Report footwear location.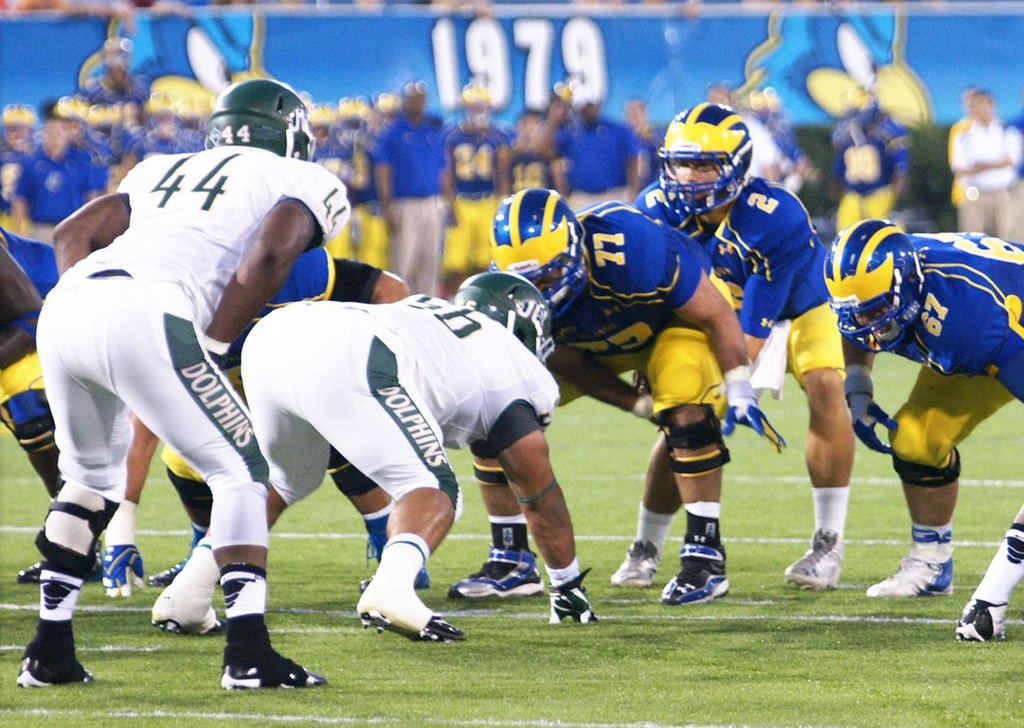
Report: 552 586 607 627.
